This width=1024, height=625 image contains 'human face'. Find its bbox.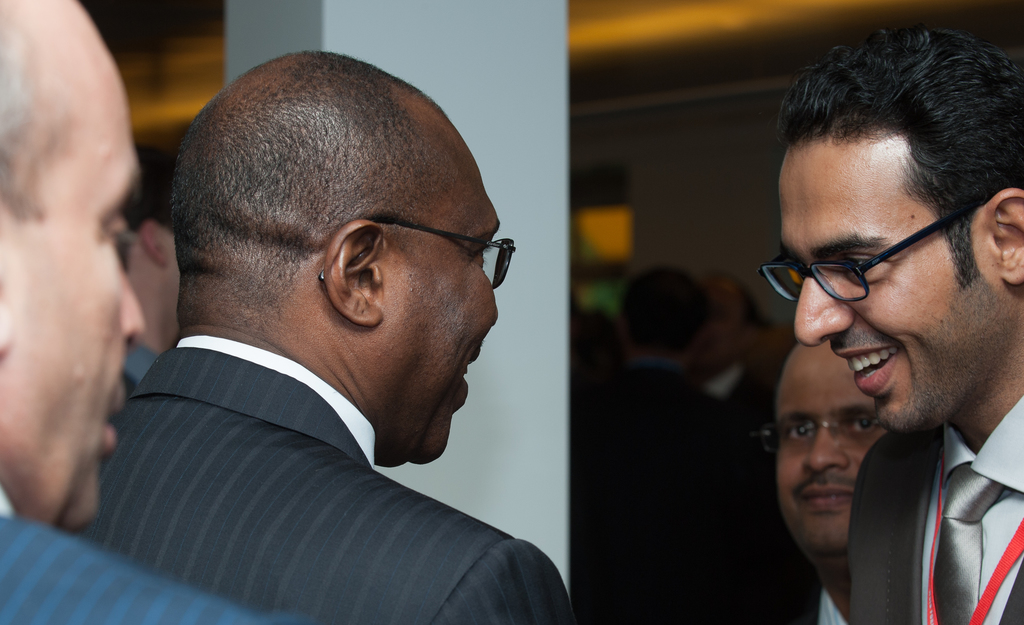
<region>779, 341, 888, 560</region>.
